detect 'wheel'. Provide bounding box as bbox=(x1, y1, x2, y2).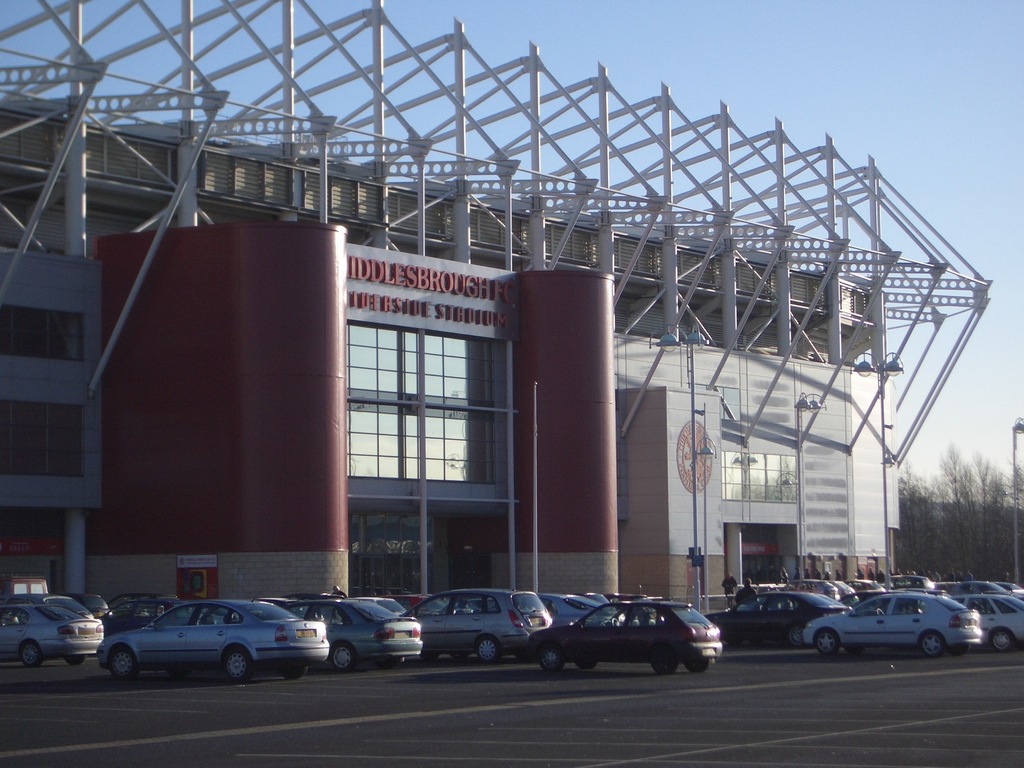
bbox=(813, 627, 840, 655).
